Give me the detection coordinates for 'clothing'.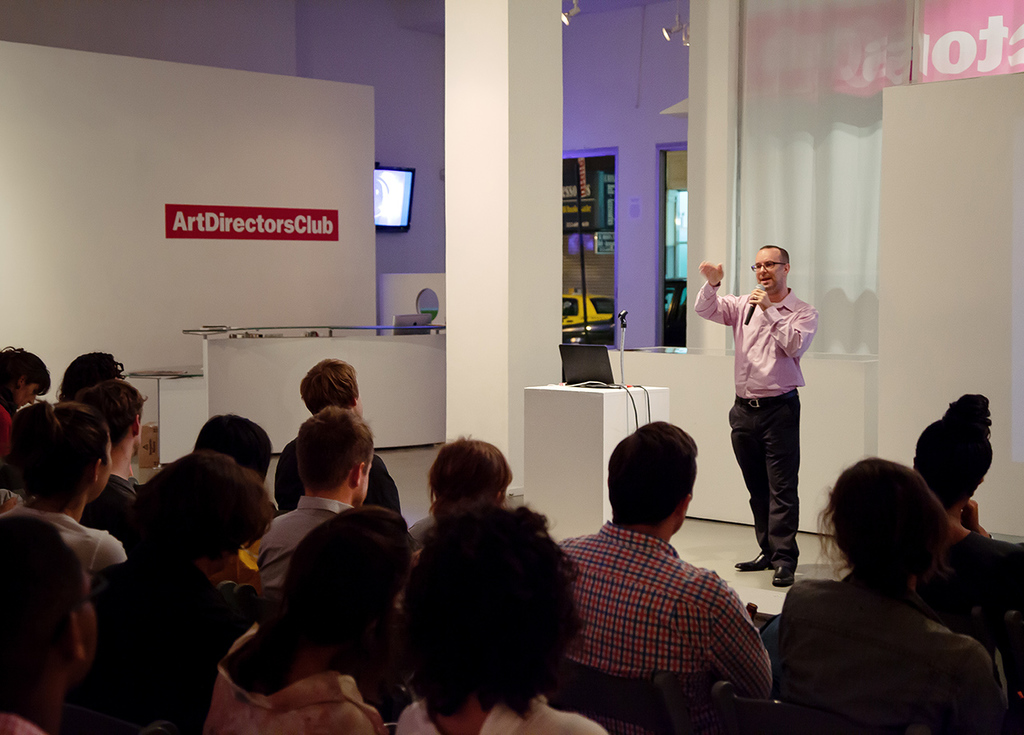
crop(769, 575, 1010, 734).
